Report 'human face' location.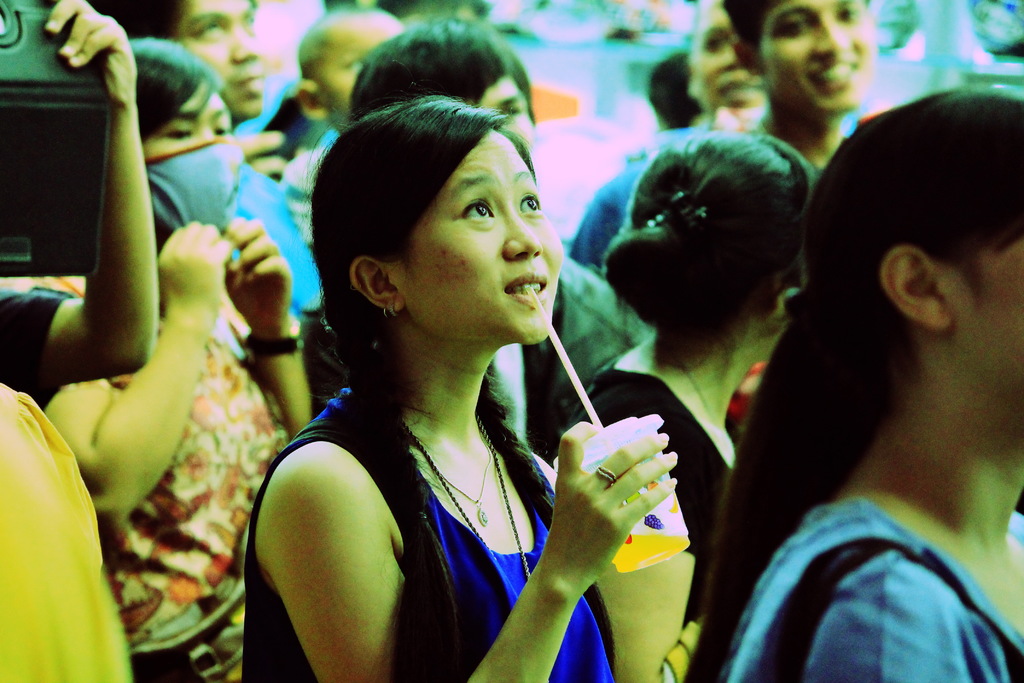
Report: 149,93,233,144.
